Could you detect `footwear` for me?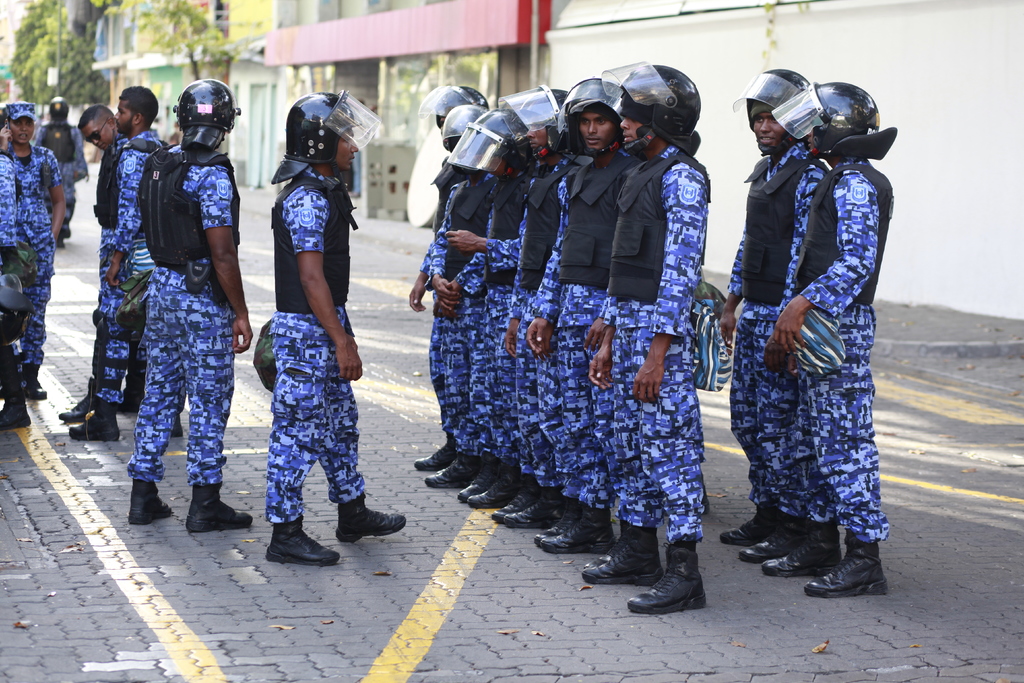
Detection result: <region>770, 514, 836, 575</region>.
